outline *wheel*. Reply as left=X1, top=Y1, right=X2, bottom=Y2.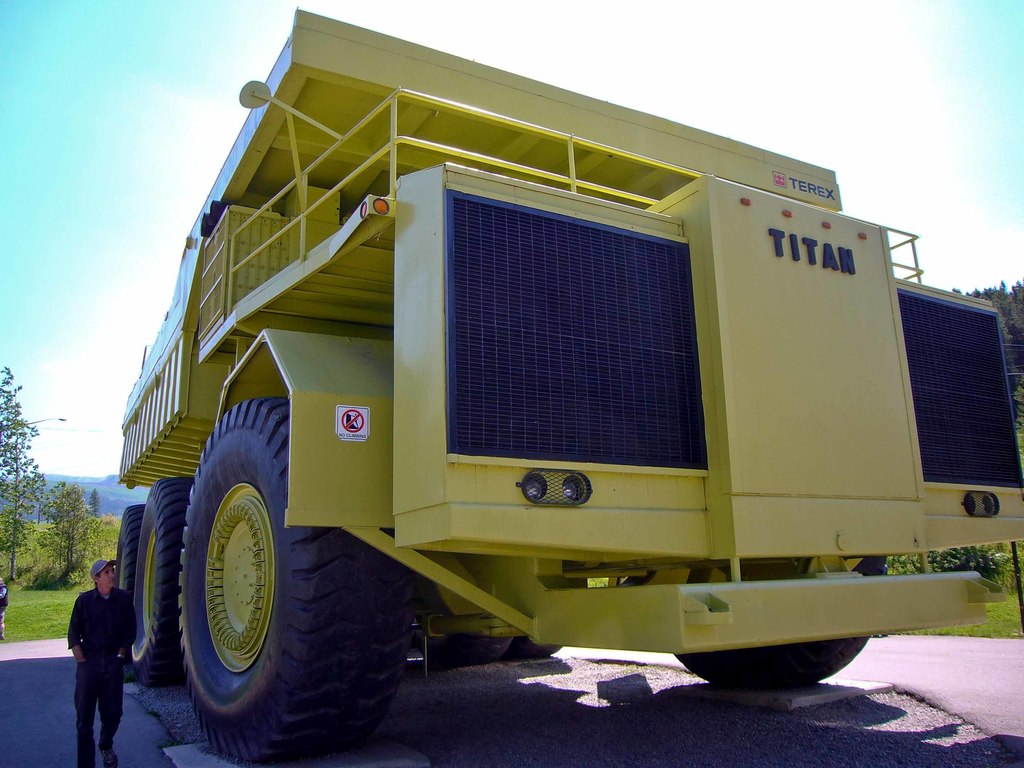
left=506, top=553, right=582, bottom=659.
